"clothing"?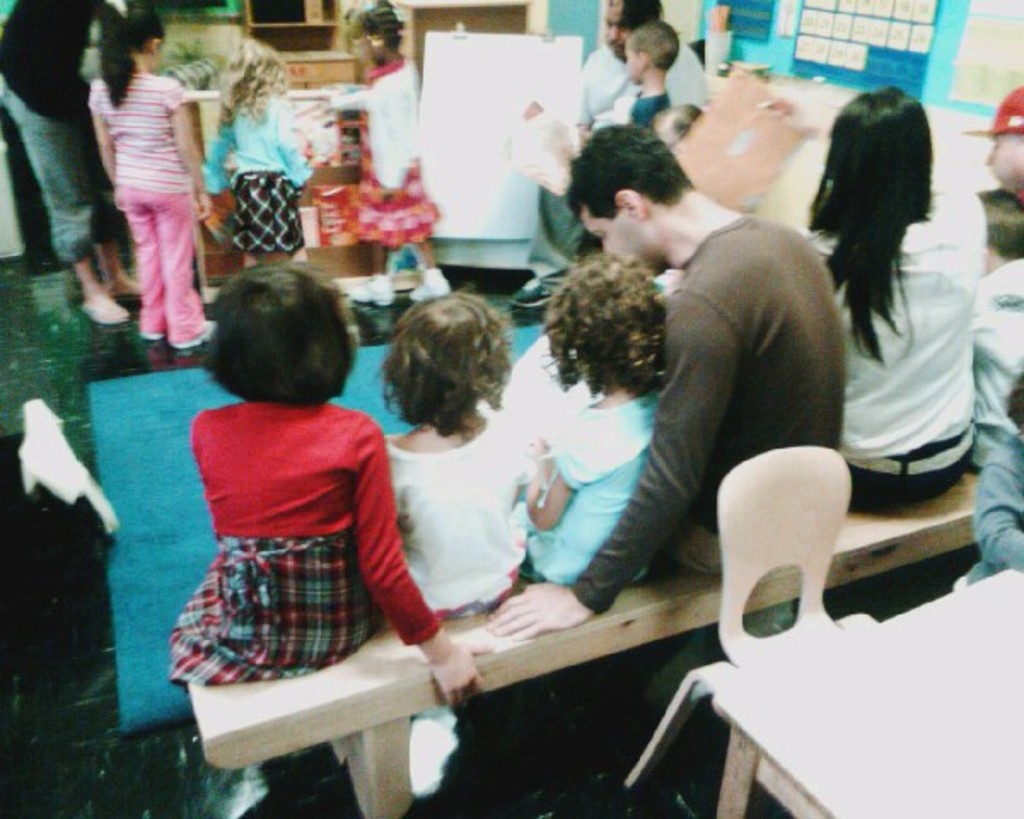
(left=167, top=392, right=439, bottom=691)
